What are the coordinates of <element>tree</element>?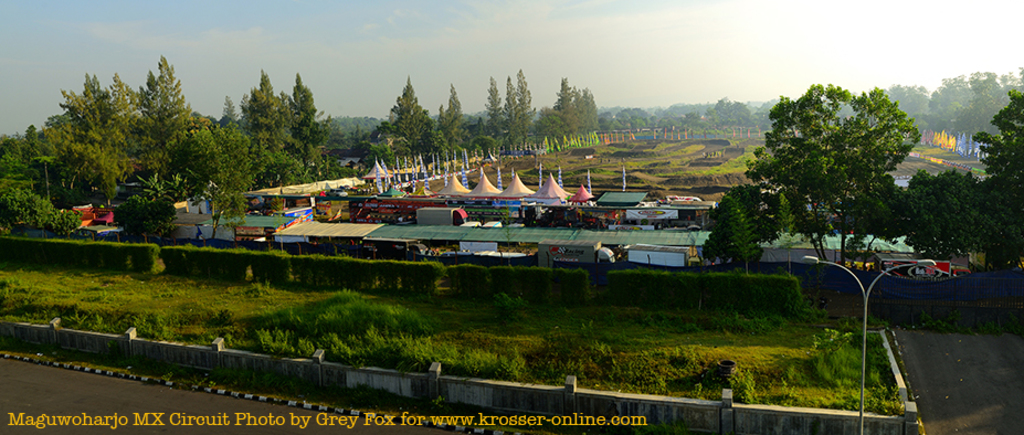
left=722, top=181, right=782, bottom=244.
